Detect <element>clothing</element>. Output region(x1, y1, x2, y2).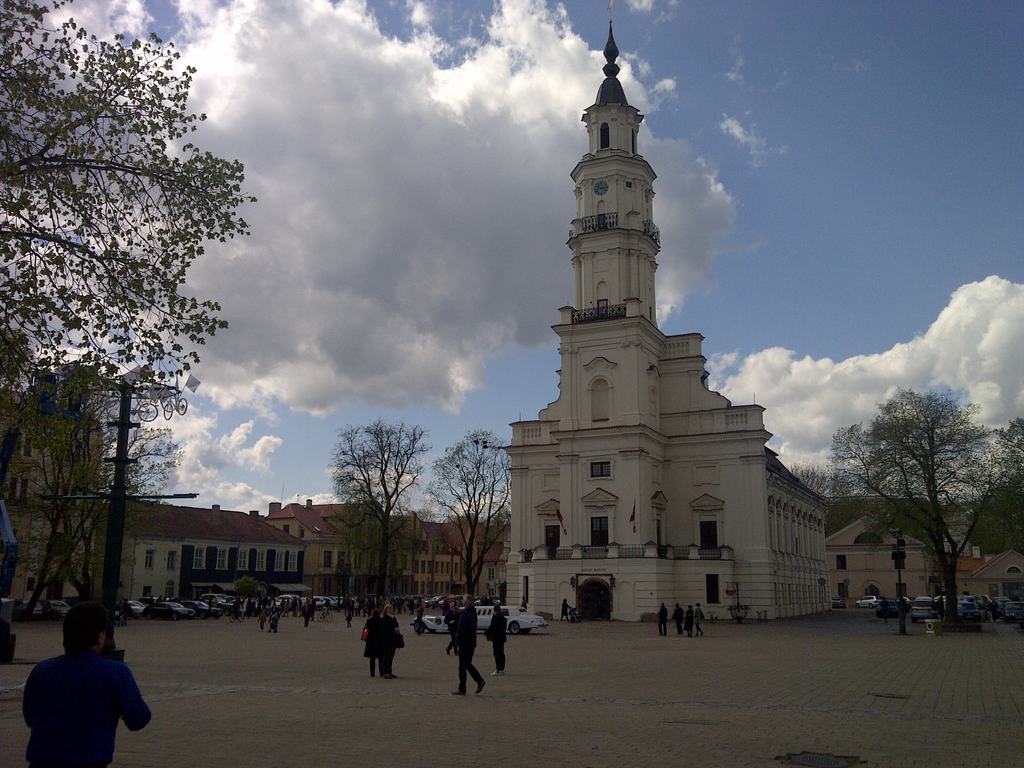
region(493, 611, 508, 675).
